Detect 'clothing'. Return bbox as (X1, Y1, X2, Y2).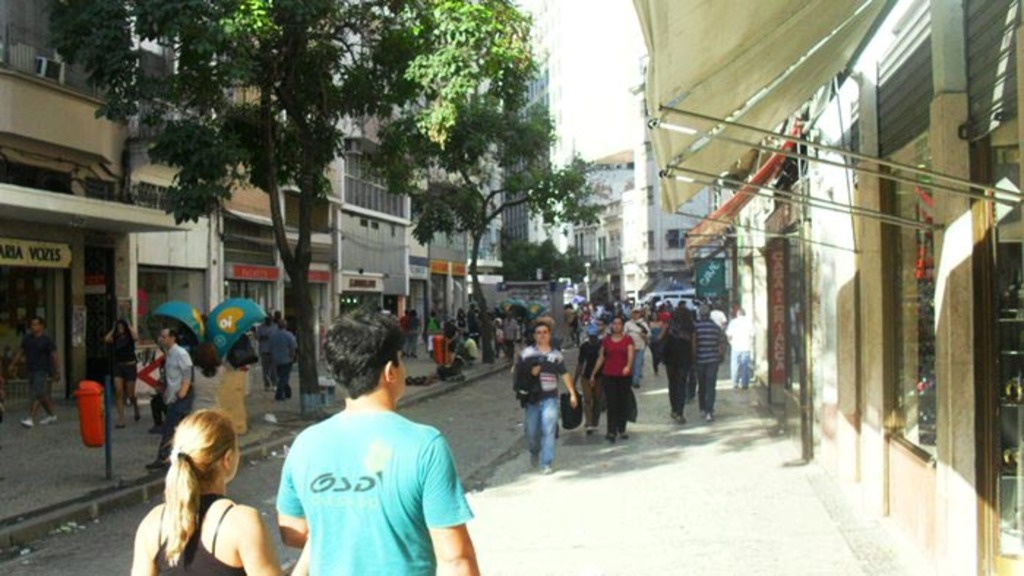
(107, 335, 136, 387).
